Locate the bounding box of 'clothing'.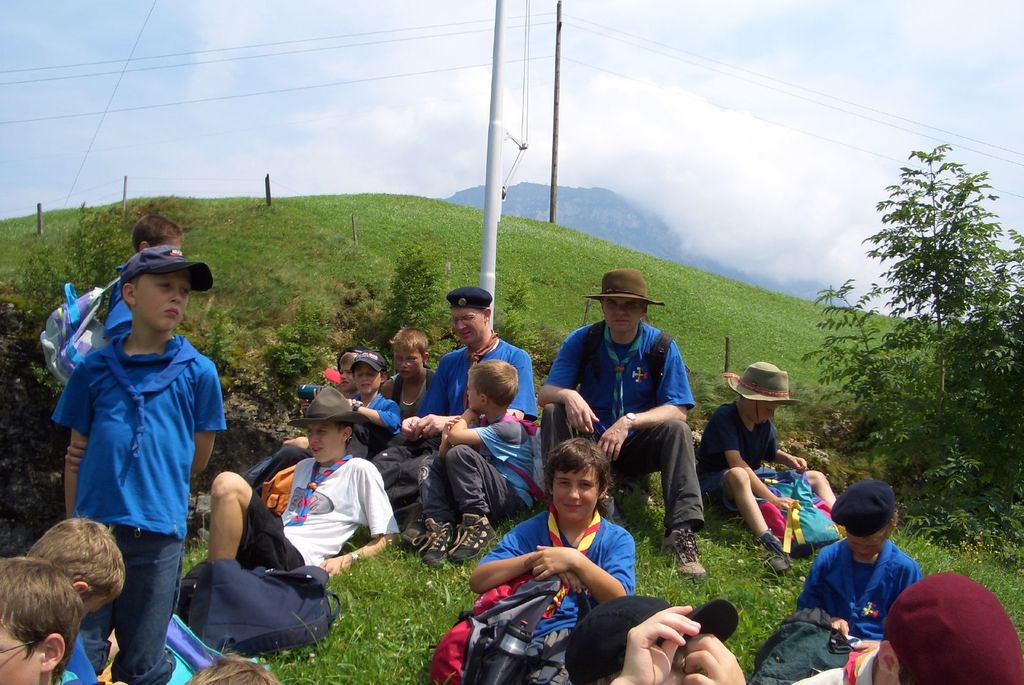
Bounding box: bbox(242, 455, 398, 563).
